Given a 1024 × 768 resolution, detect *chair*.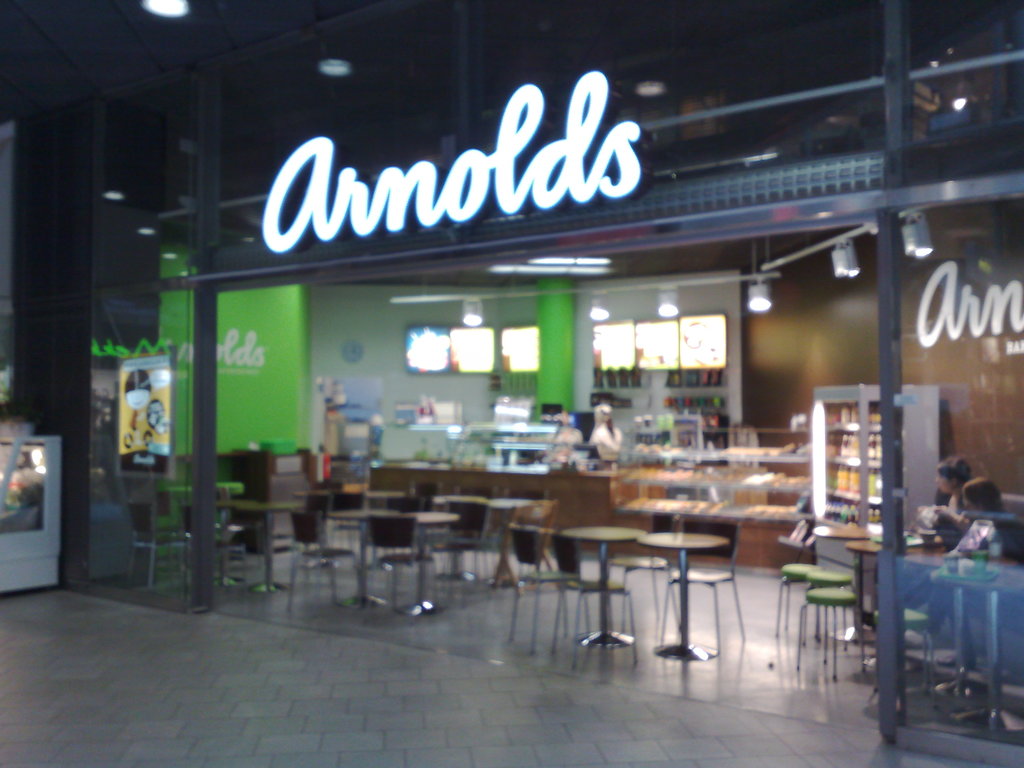
select_region(390, 497, 423, 514).
